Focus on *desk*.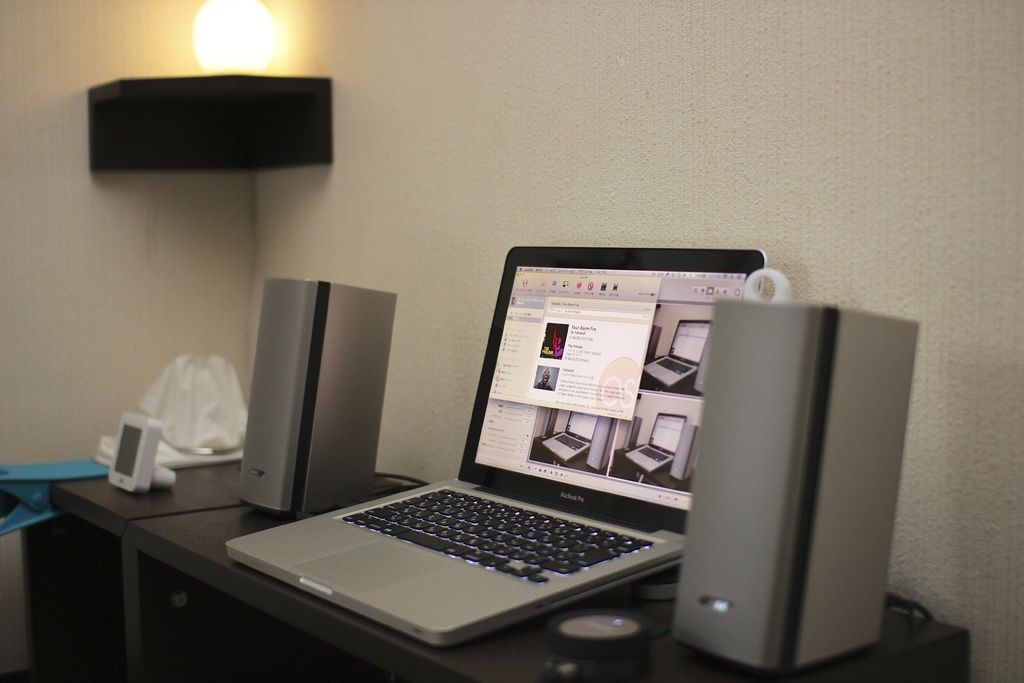
Focused at BBox(125, 487, 972, 682).
